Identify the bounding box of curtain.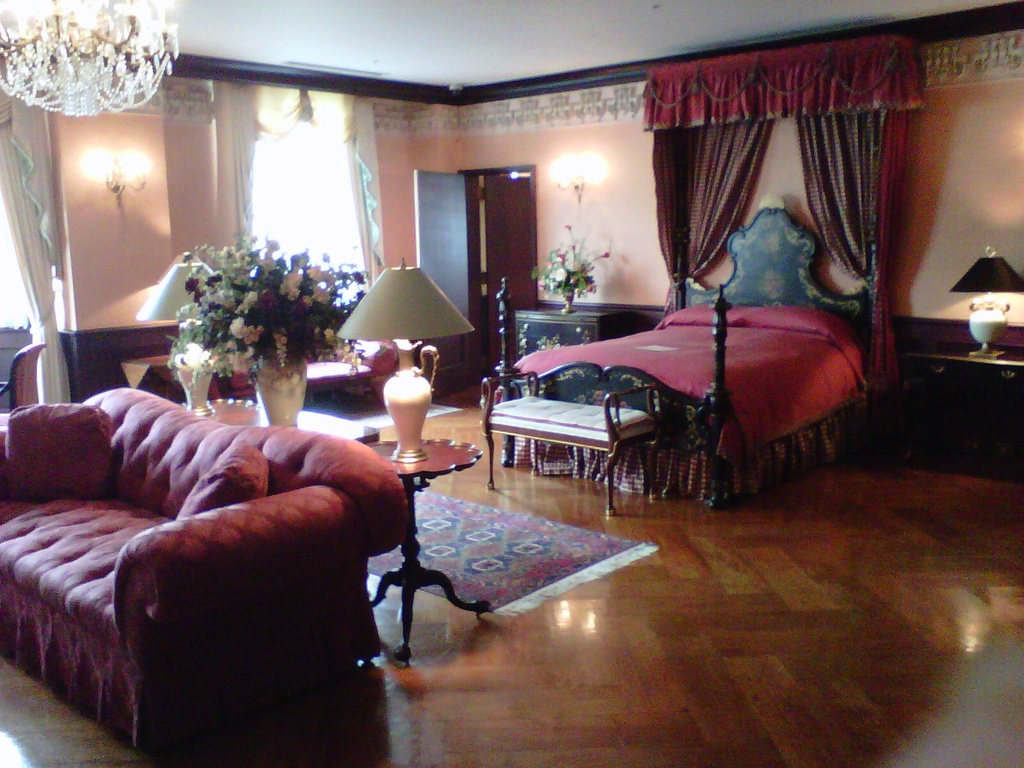
x1=645, y1=38, x2=919, y2=402.
